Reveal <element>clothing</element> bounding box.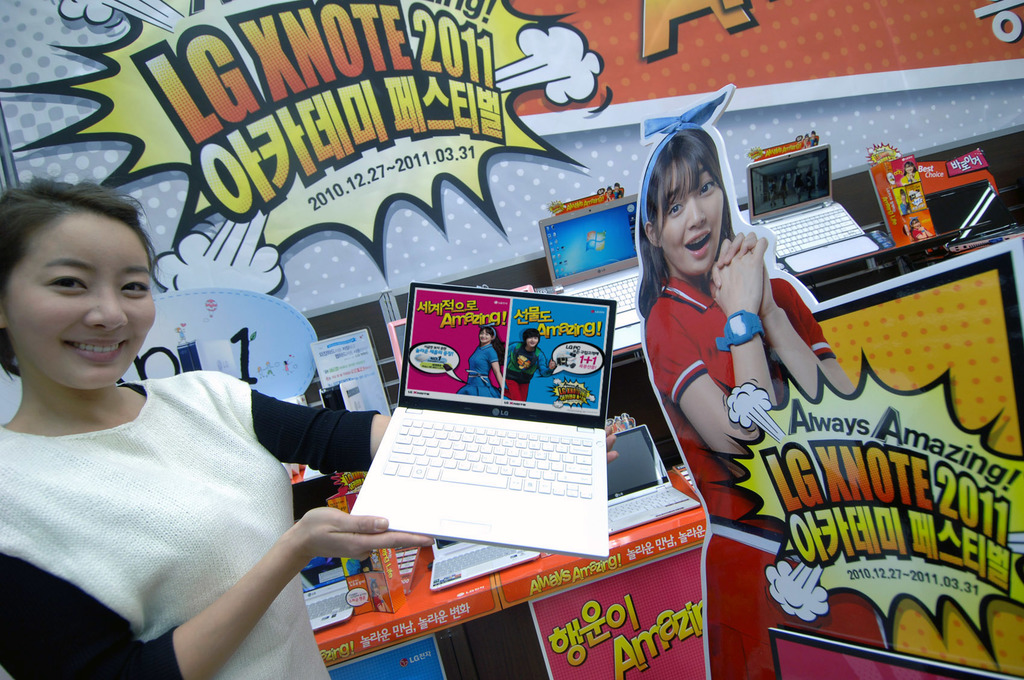
Revealed: (left=0, top=366, right=371, bottom=679).
